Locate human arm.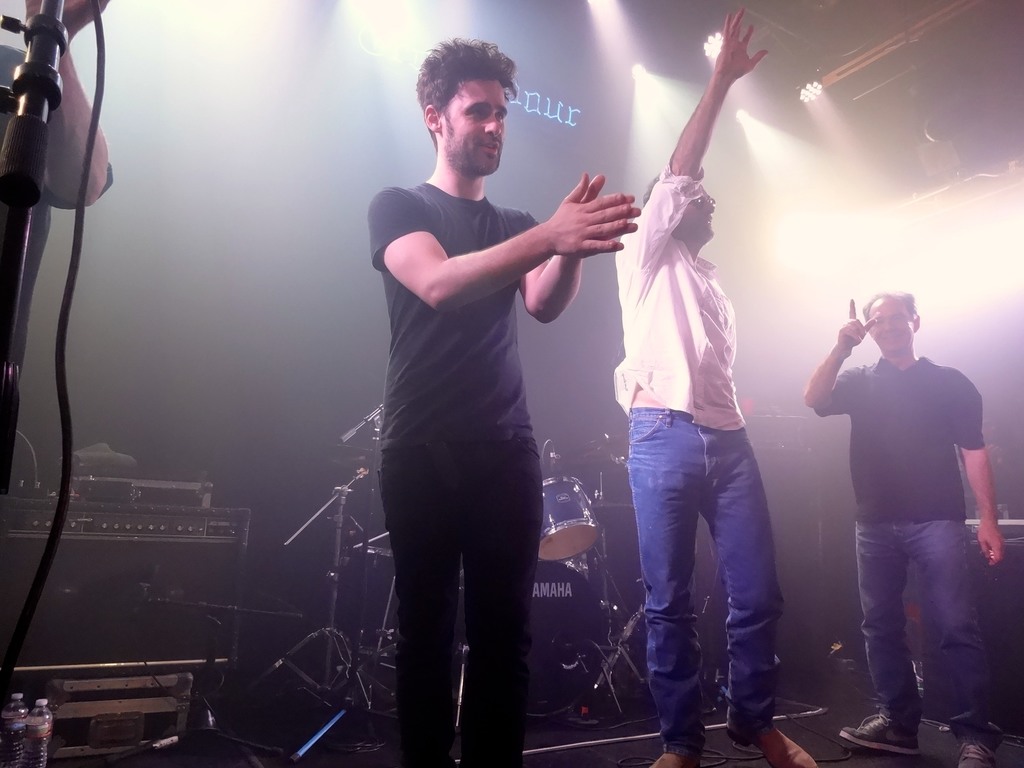
Bounding box: 19, 0, 120, 210.
